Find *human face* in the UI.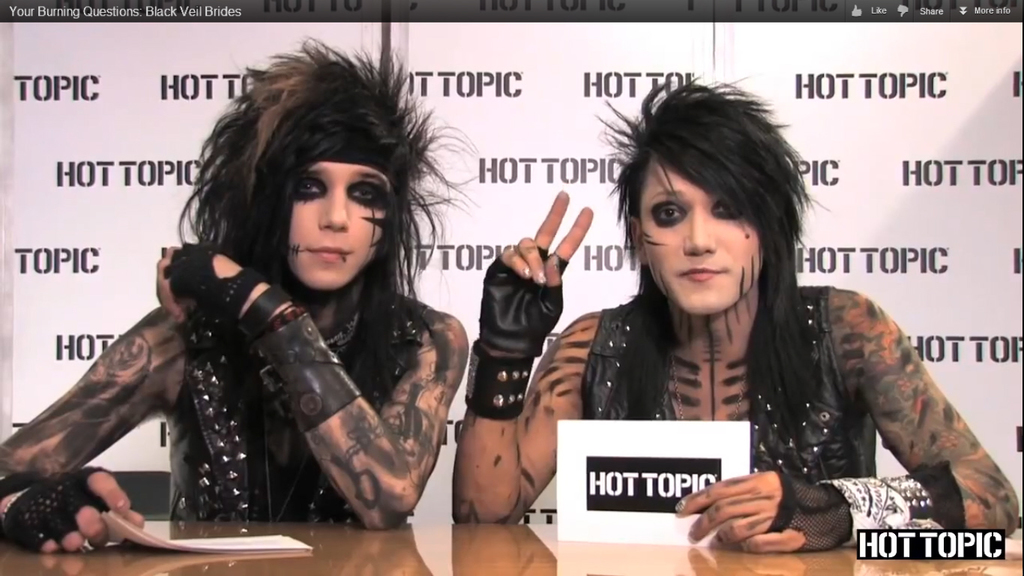
UI element at 295, 161, 385, 293.
